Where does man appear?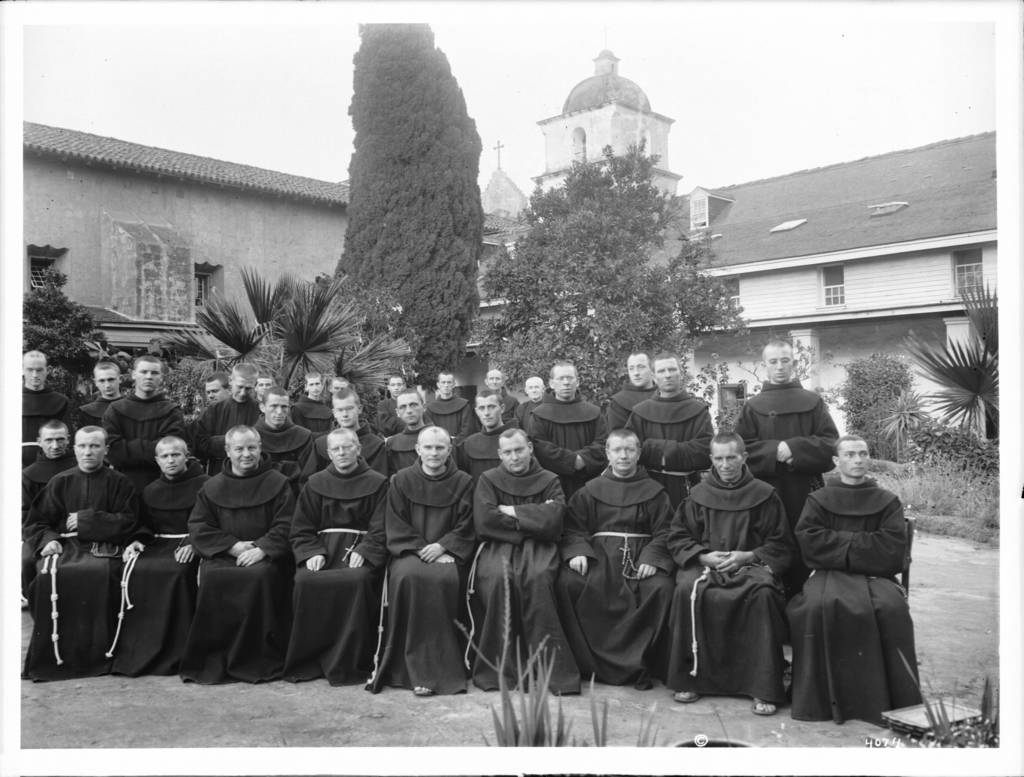
Appears at {"left": 355, "top": 428, "right": 481, "bottom": 710}.
